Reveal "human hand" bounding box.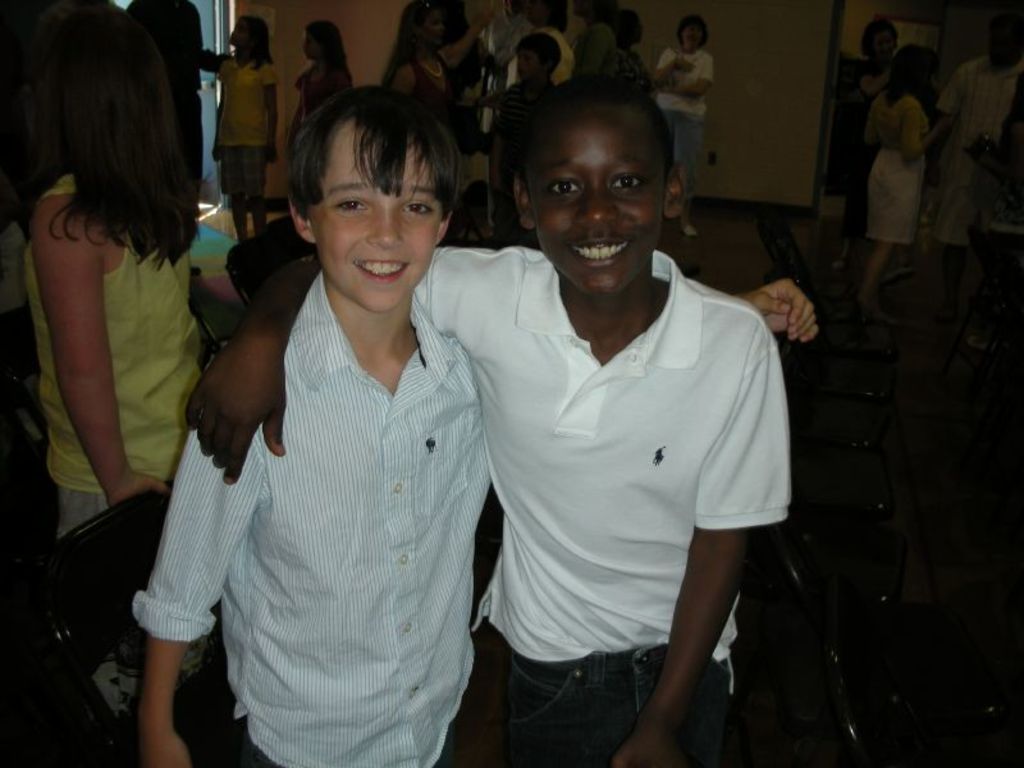
Revealed: [261,143,279,168].
